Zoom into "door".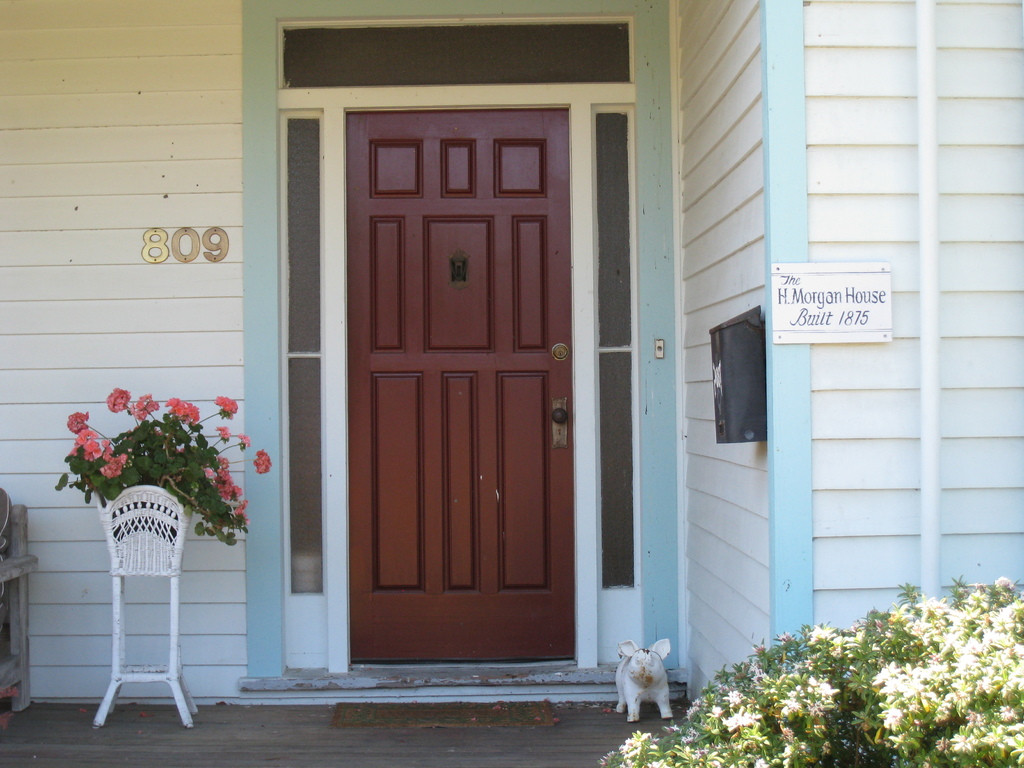
Zoom target: rect(344, 102, 582, 665).
